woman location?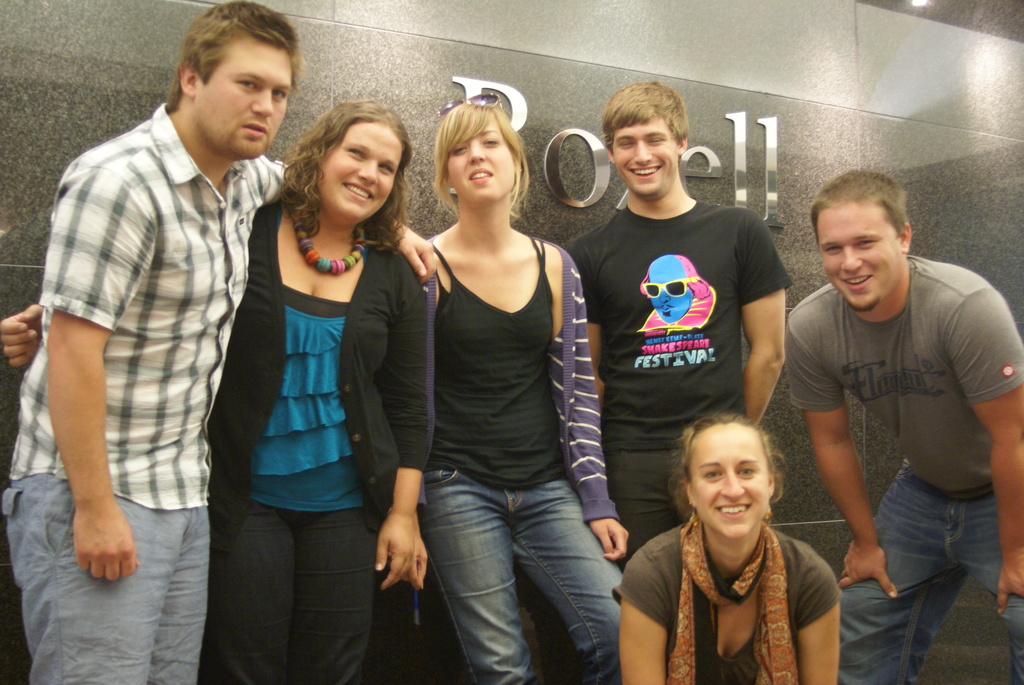
pyautogui.locateOnScreen(613, 415, 844, 682)
